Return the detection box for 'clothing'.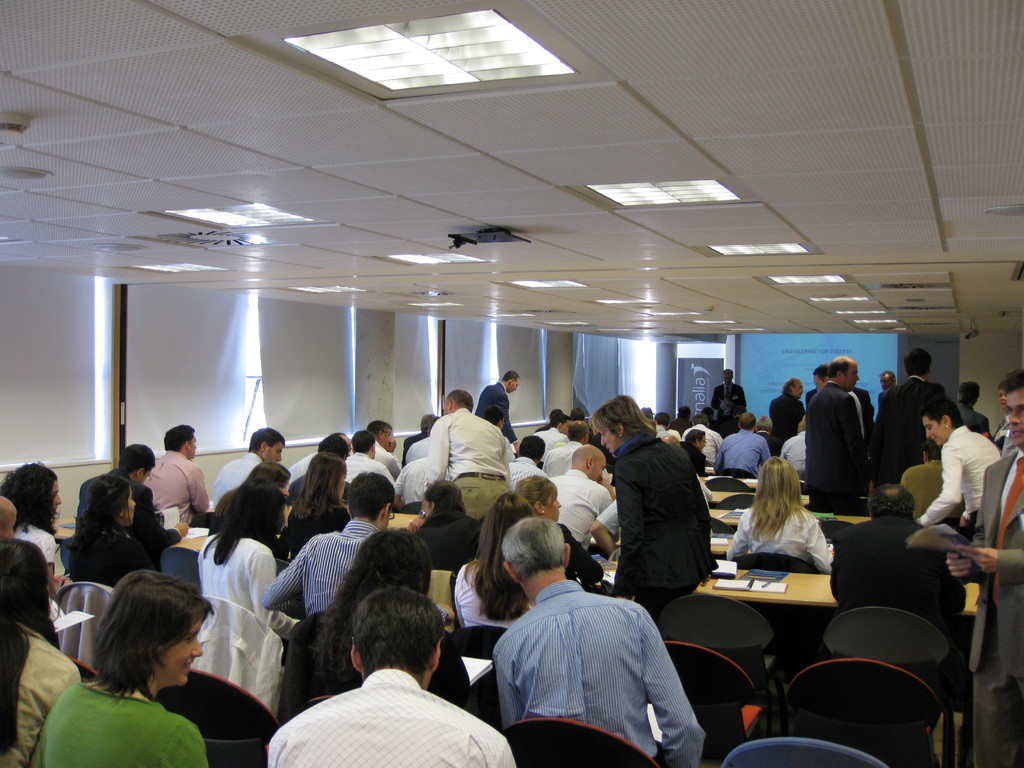
Rect(724, 503, 830, 570).
